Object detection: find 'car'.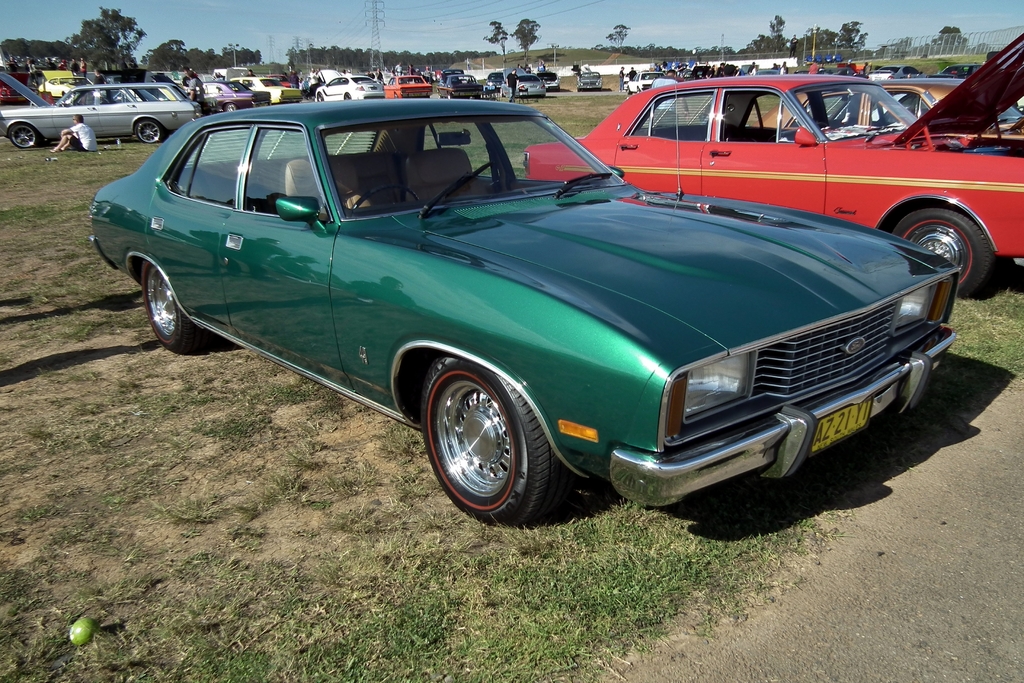
rect(765, 74, 1023, 146).
